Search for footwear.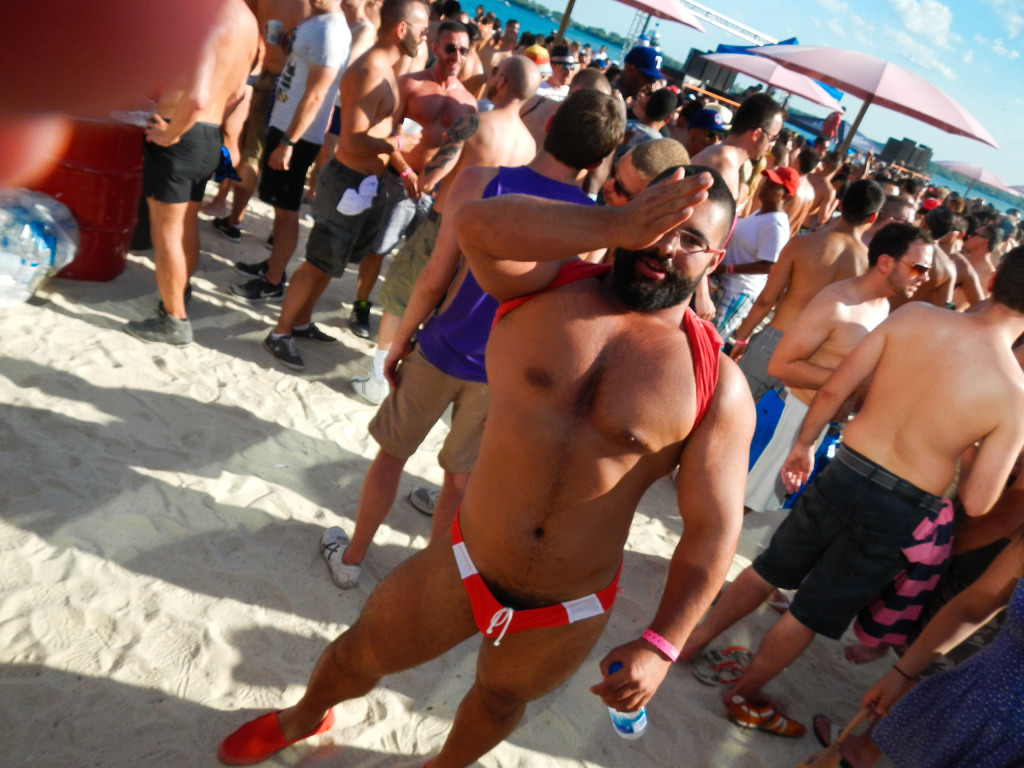
Found at box=[214, 701, 342, 767].
